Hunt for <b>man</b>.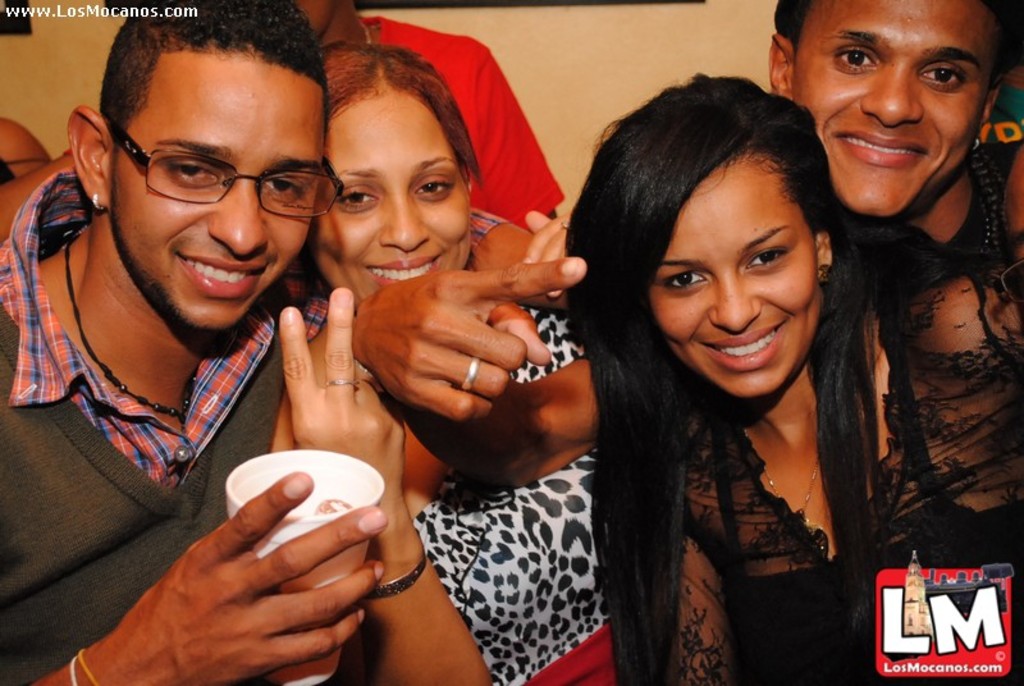
Hunted down at pyautogui.locateOnScreen(13, 17, 372, 671).
